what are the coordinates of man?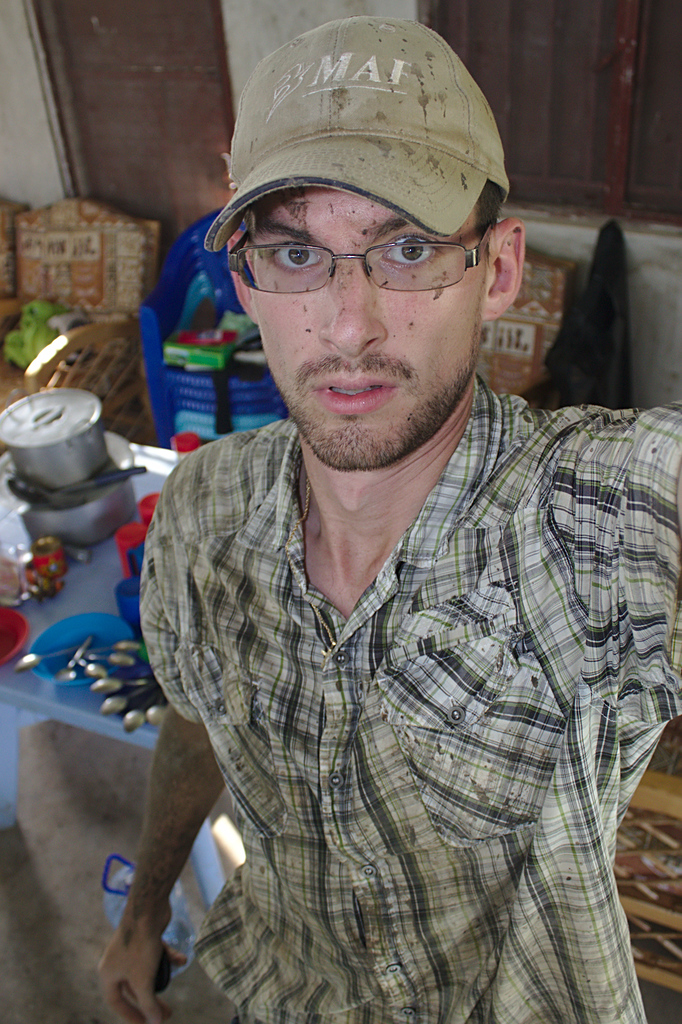
99:18:681:1023.
